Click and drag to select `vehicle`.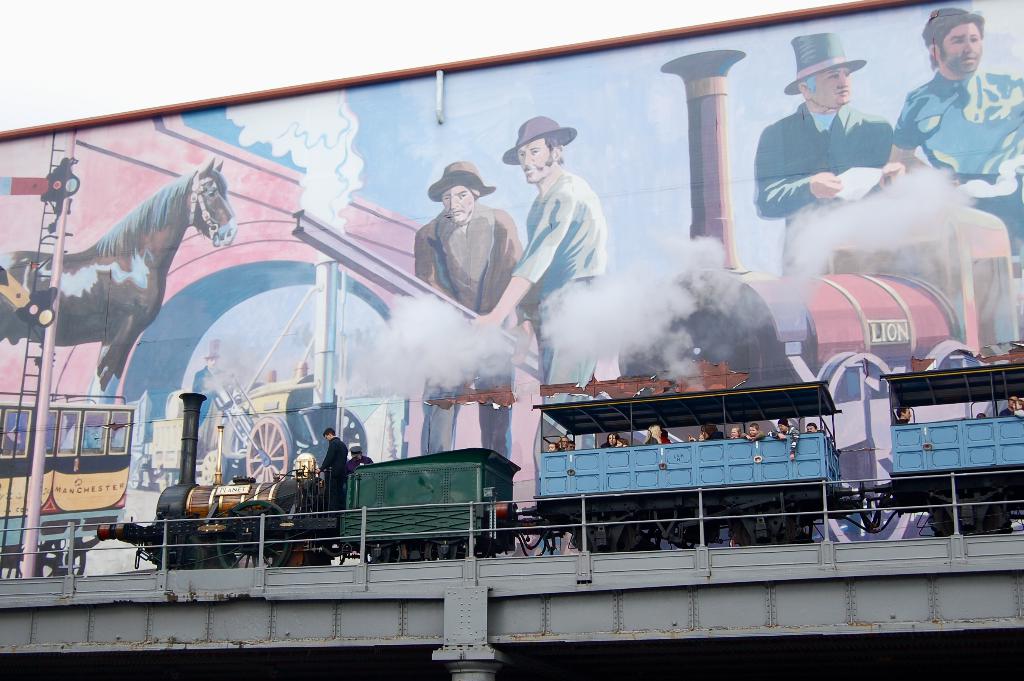
Selection: (left=0, top=400, right=136, bottom=588).
